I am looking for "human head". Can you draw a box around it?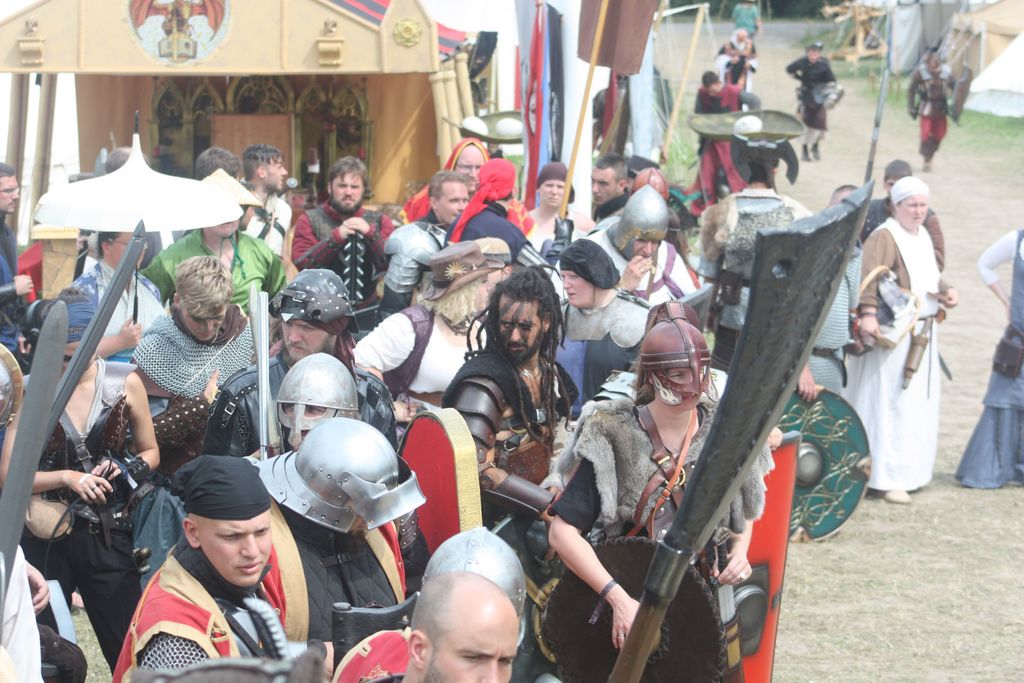
Sure, the bounding box is x1=406, y1=563, x2=520, y2=682.
